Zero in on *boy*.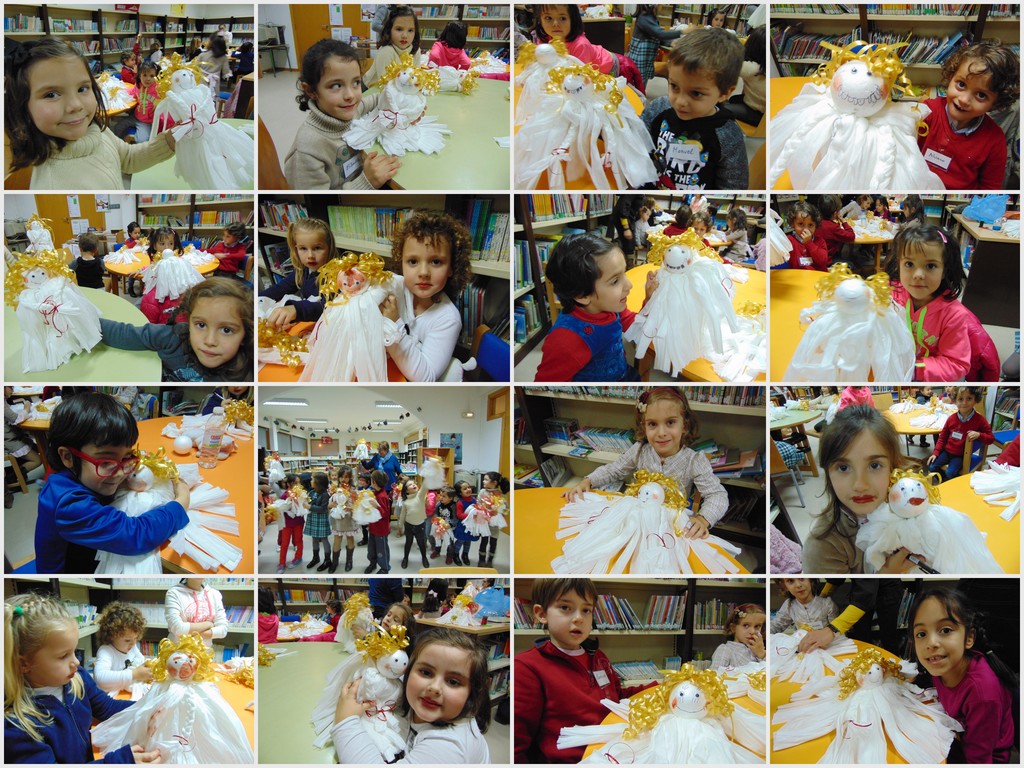
Zeroed in: (left=70, top=230, right=113, bottom=290).
